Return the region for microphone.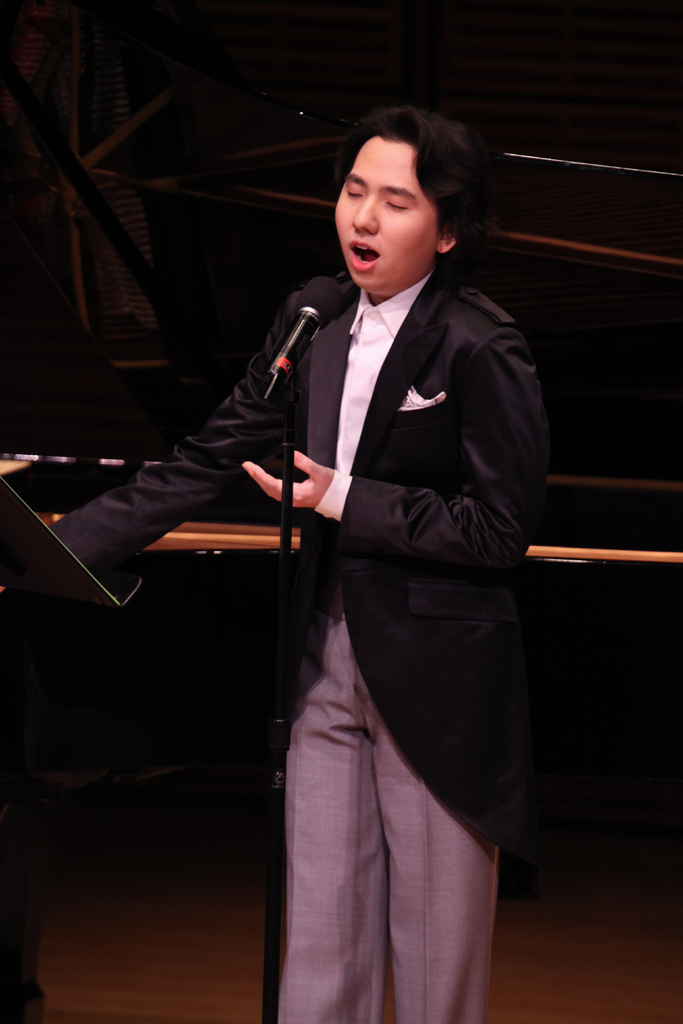
left=272, top=258, right=361, bottom=421.
